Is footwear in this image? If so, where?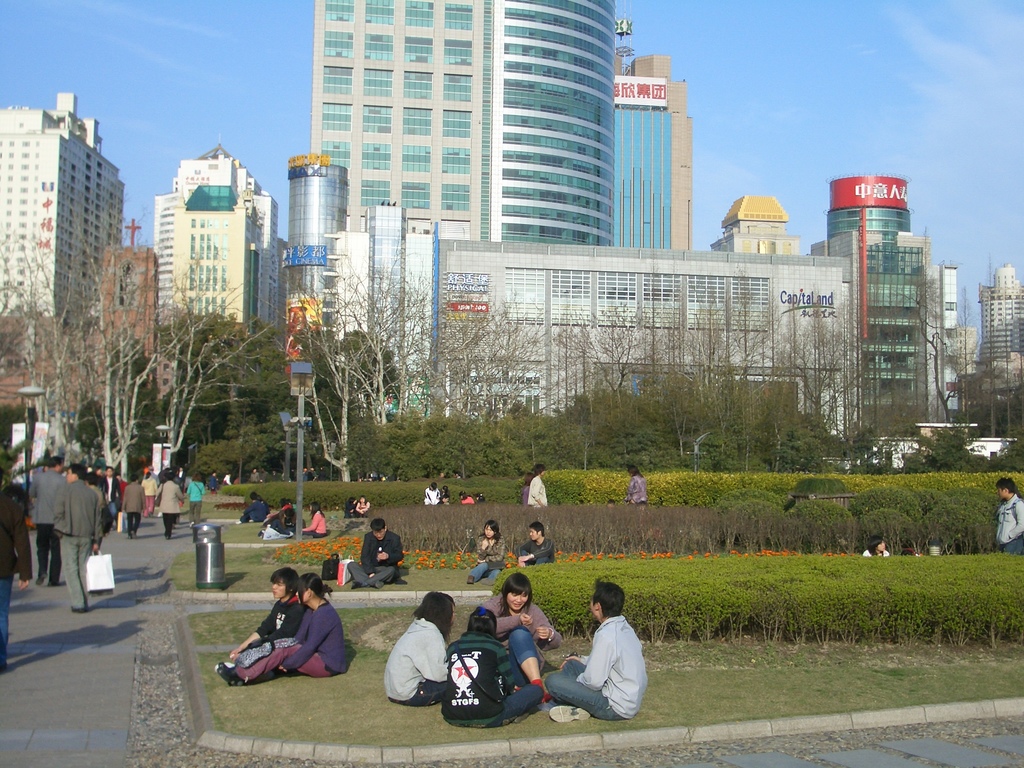
Yes, at 35 574 44 590.
